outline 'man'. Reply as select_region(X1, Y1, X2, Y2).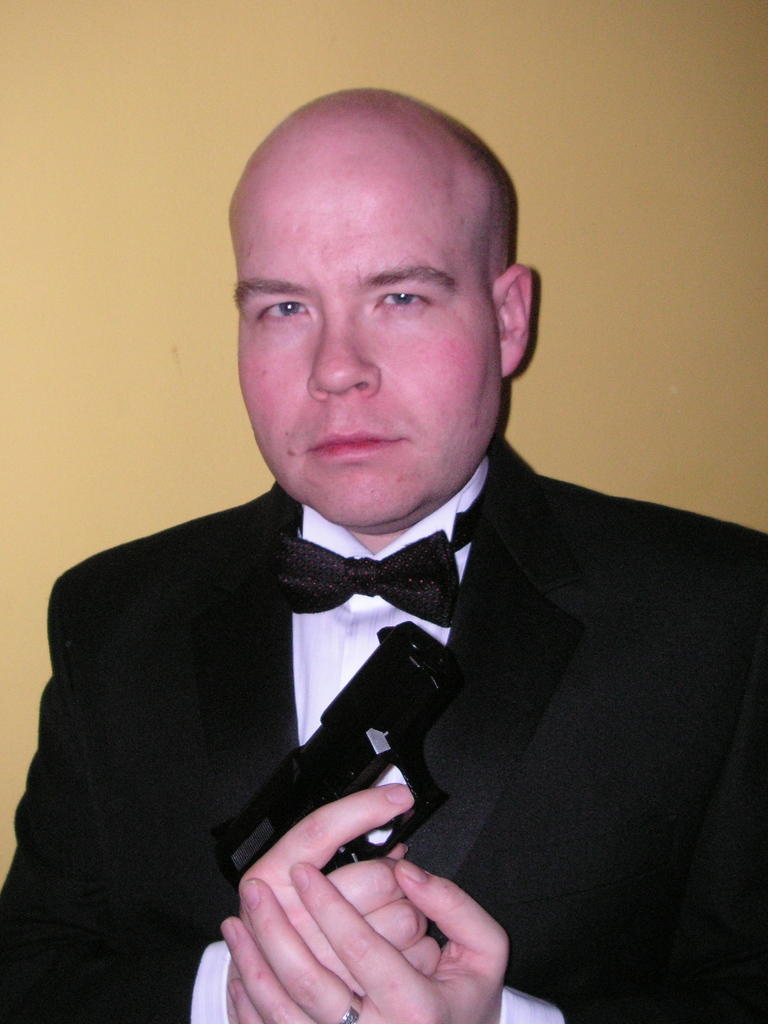
select_region(41, 130, 767, 1007).
